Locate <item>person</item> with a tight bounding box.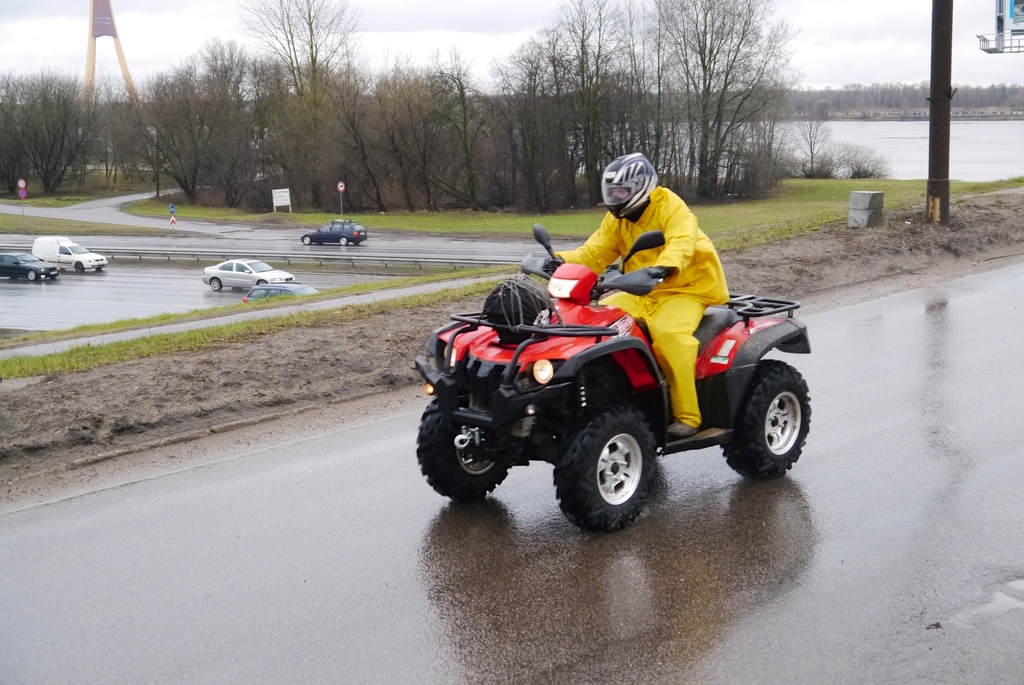
rect(543, 152, 730, 440).
